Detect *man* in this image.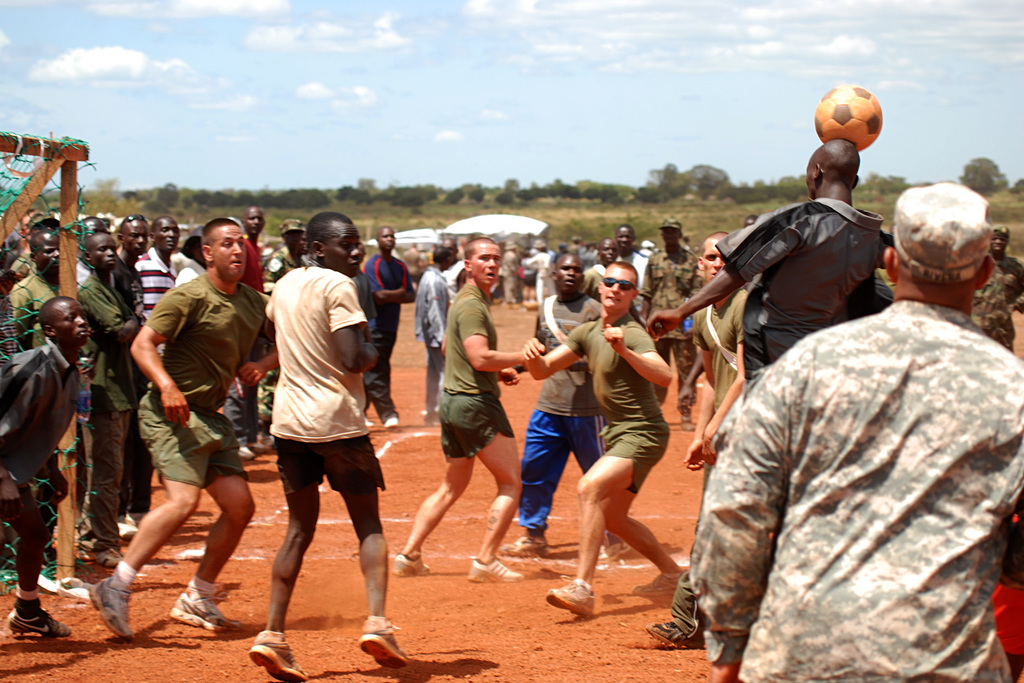
Detection: BBox(406, 244, 458, 435).
